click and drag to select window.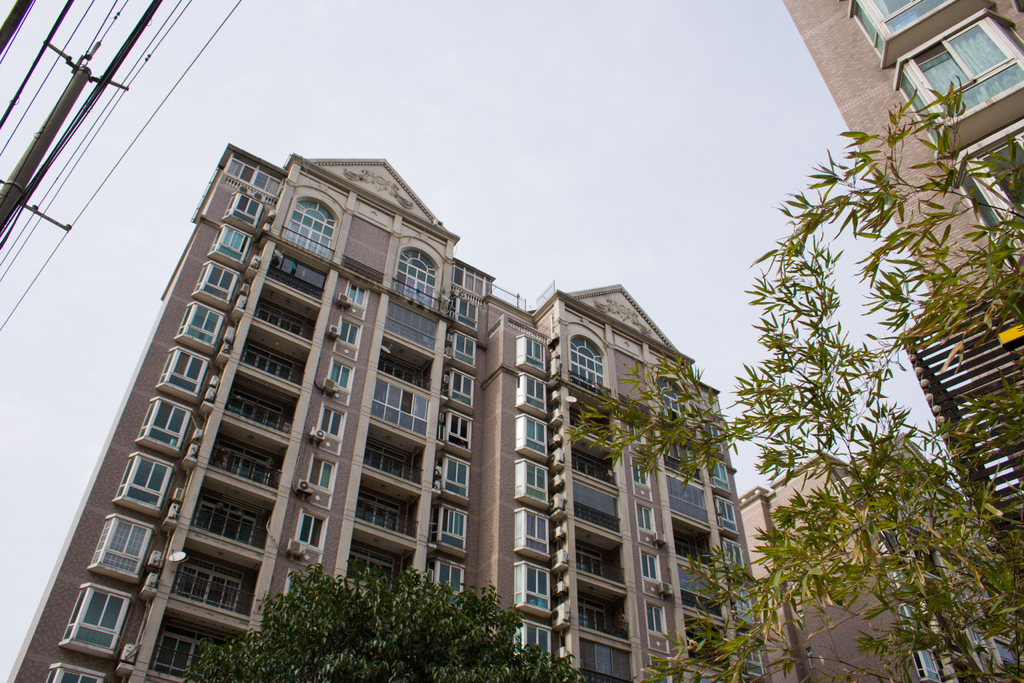
Selection: box(287, 572, 319, 589).
